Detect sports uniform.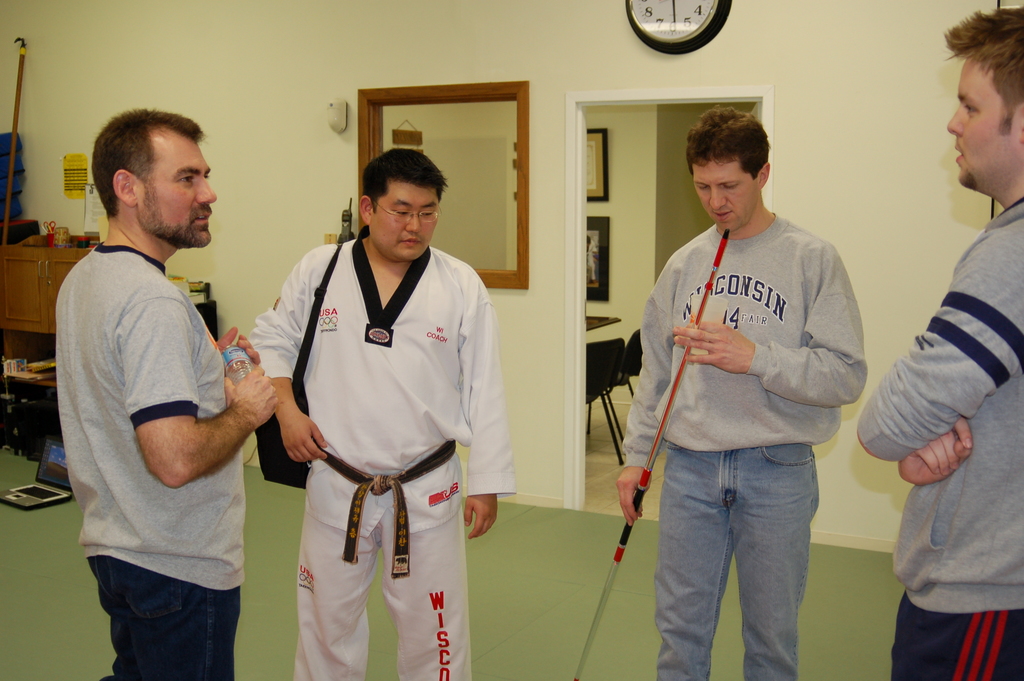
Detected at x1=248 y1=236 x2=515 y2=680.
